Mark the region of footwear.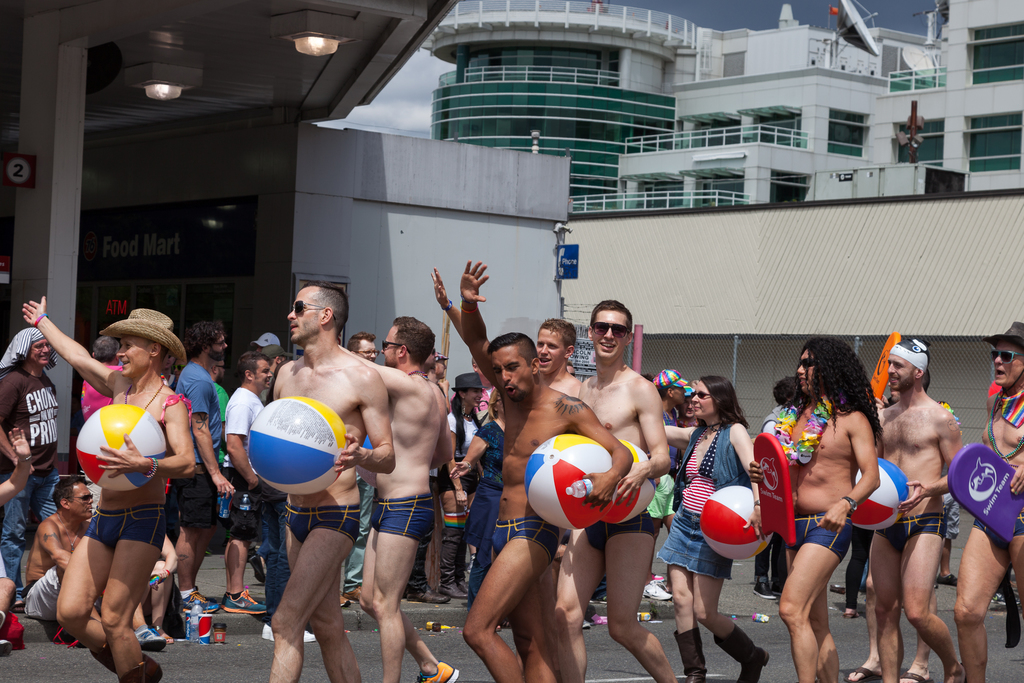
Region: select_region(671, 626, 708, 682).
